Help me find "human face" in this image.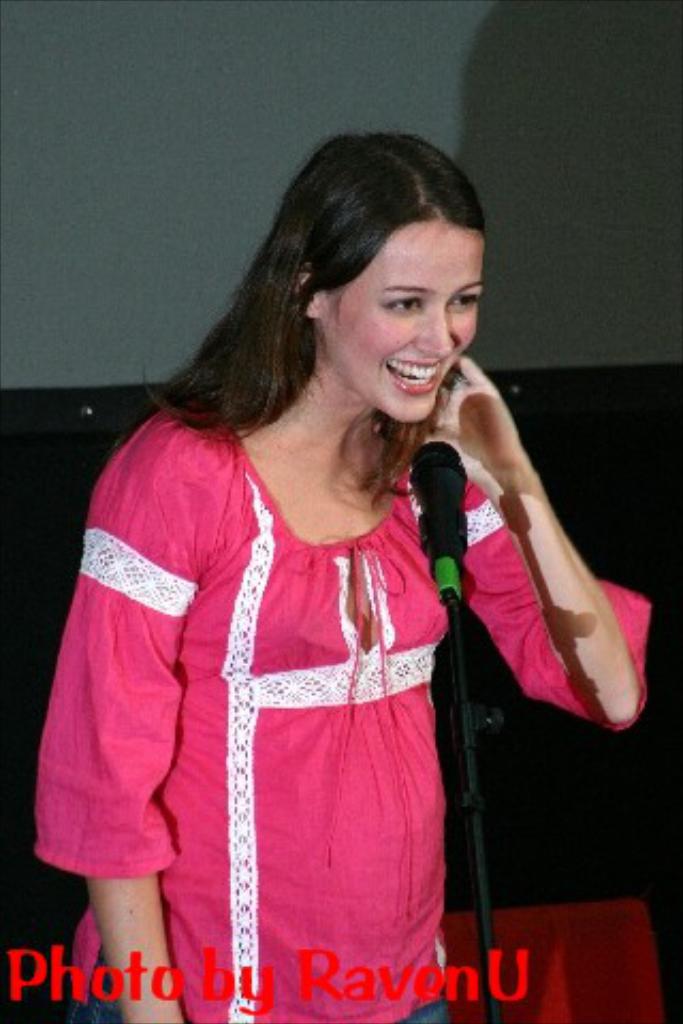
Found it: pyautogui.locateOnScreen(322, 215, 480, 422).
